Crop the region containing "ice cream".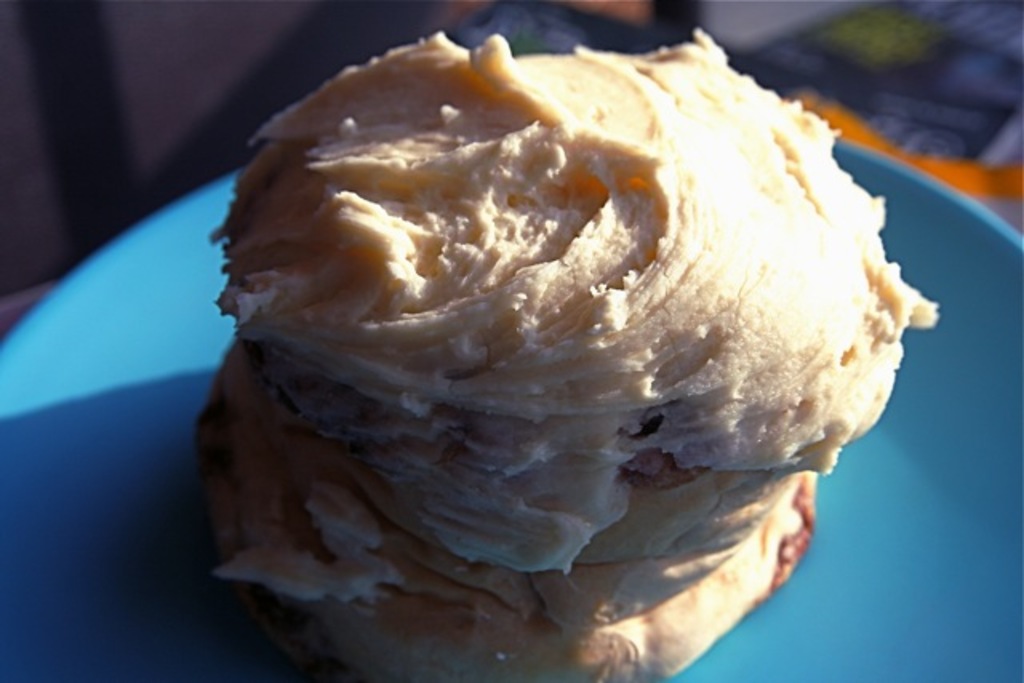
Crop region: <box>154,0,915,617</box>.
